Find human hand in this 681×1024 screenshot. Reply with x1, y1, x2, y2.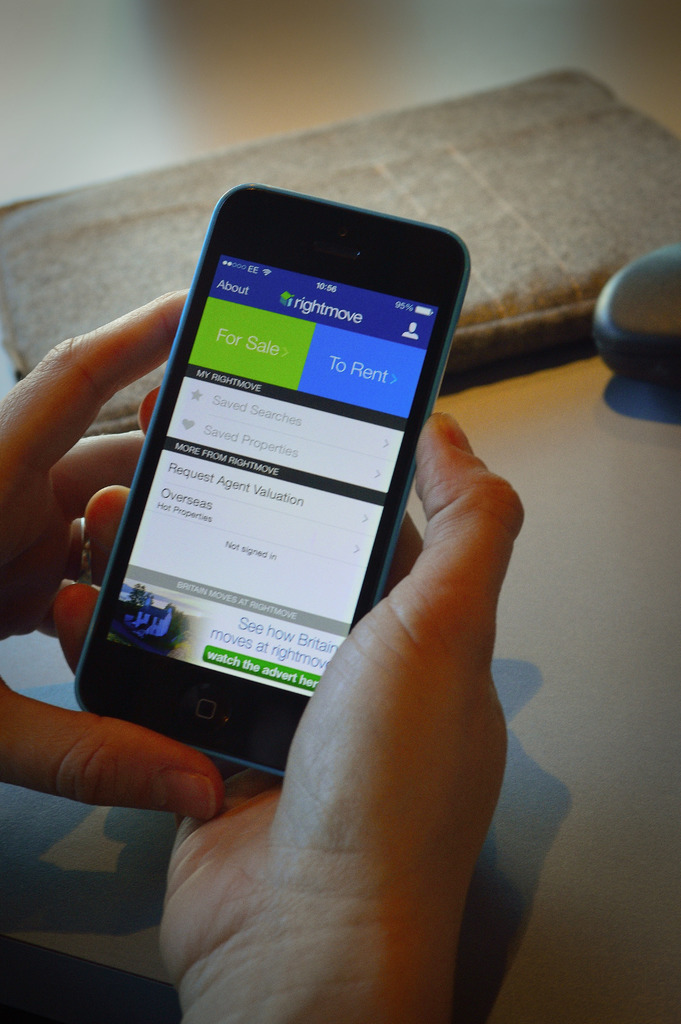
0, 287, 226, 819.
